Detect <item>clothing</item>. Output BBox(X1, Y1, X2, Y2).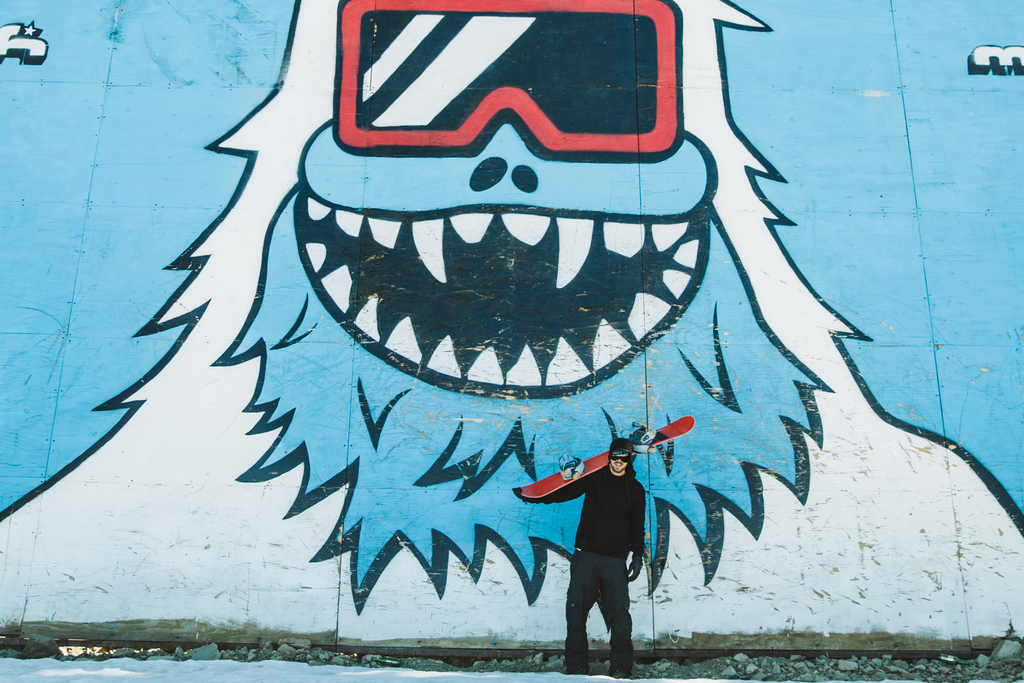
BBox(563, 461, 647, 673).
